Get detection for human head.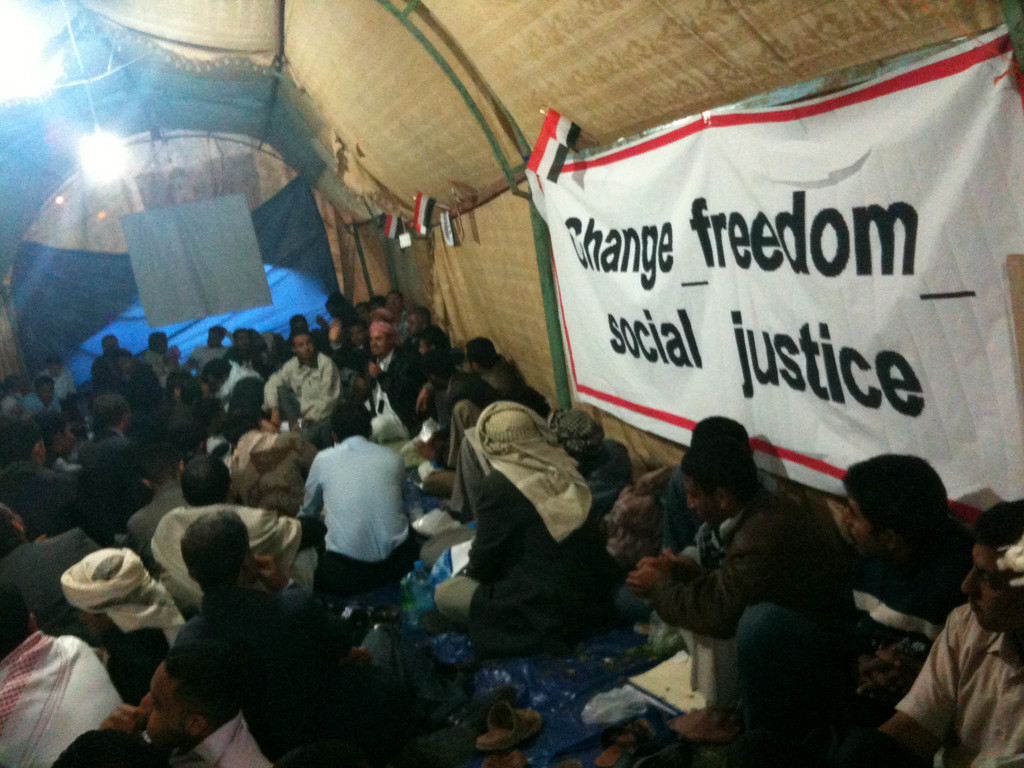
Detection: x1=226 y1=404 x2=268 y2=443.
